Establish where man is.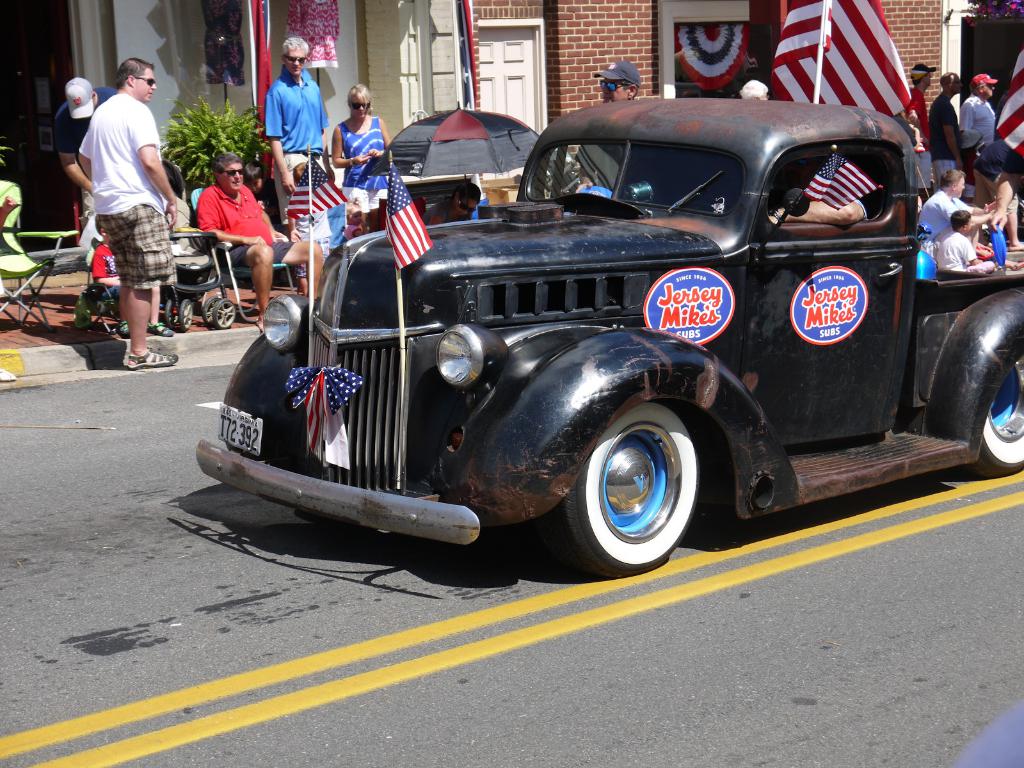
Established at Rect(972, 139, 1023, 251).
